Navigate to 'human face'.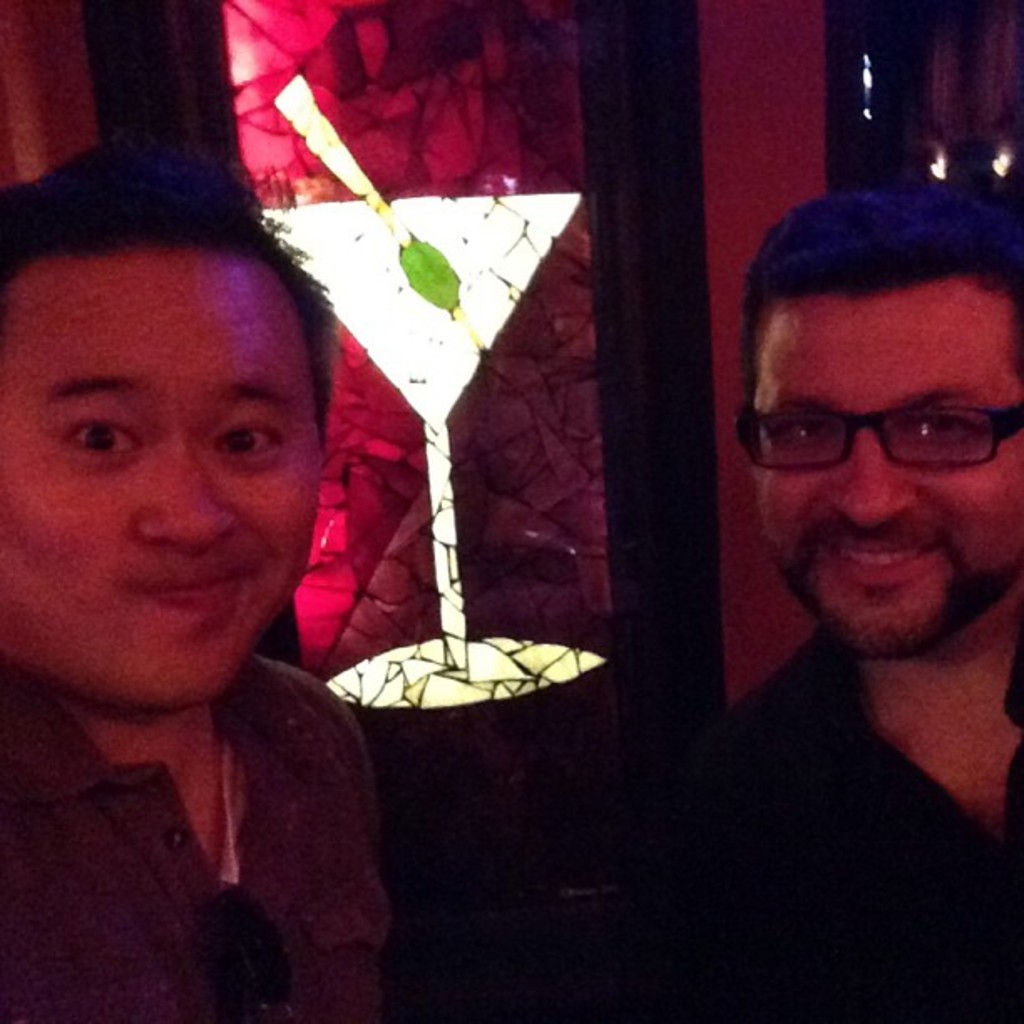
Navigation target: 748 271 1022 656.
